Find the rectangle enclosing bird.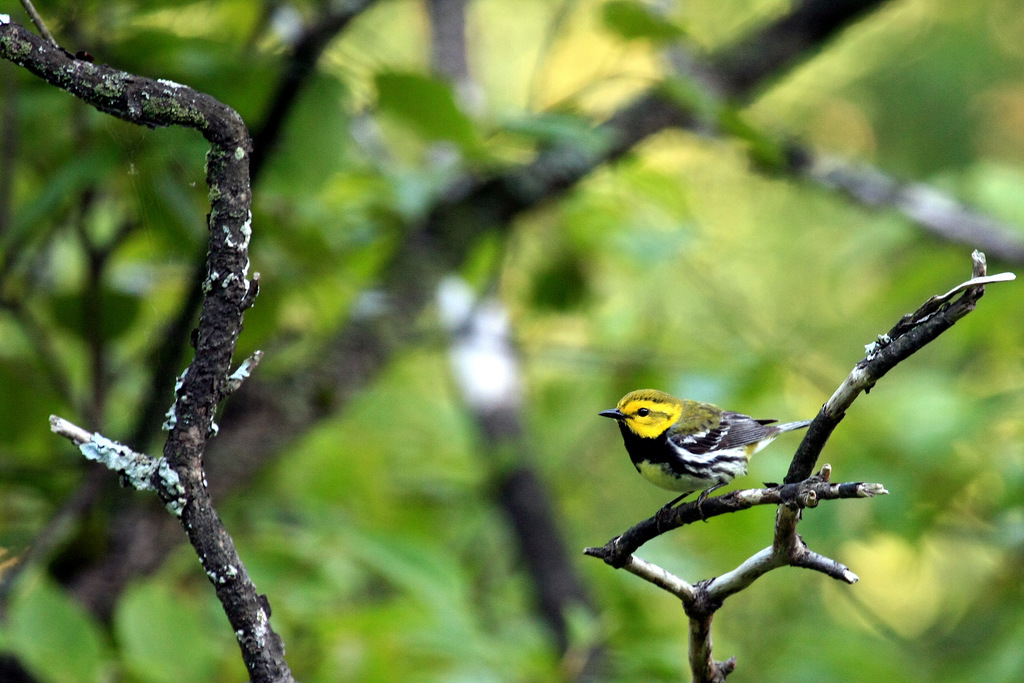
region(596, 398, 820, 515).
